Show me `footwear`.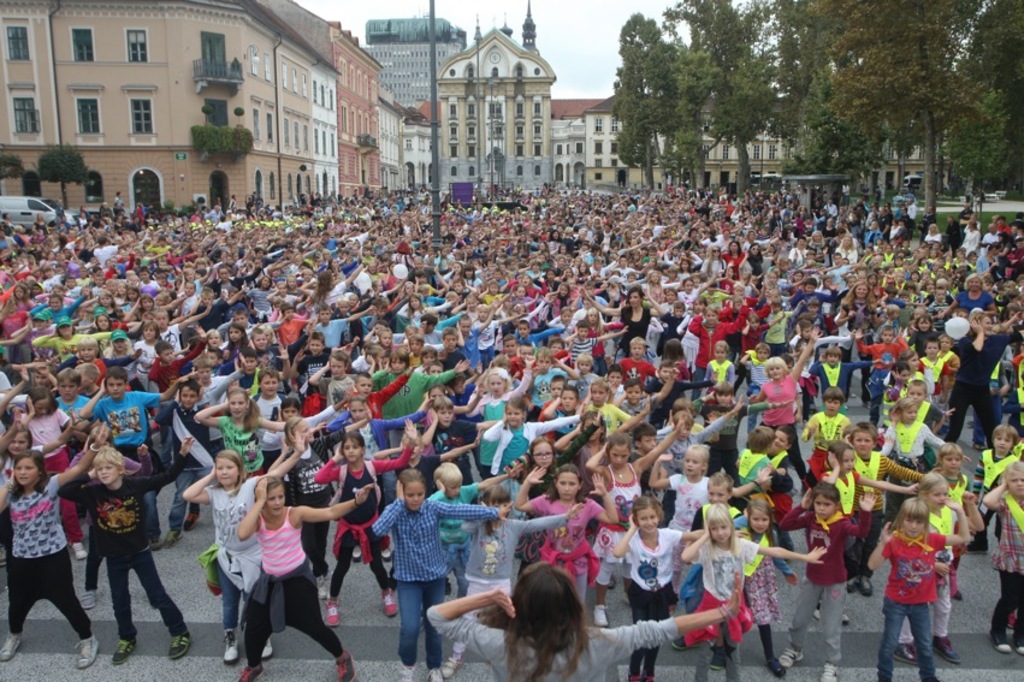
`footwear` is here: <bbox>264, 639, 271, 657</bbox>.
